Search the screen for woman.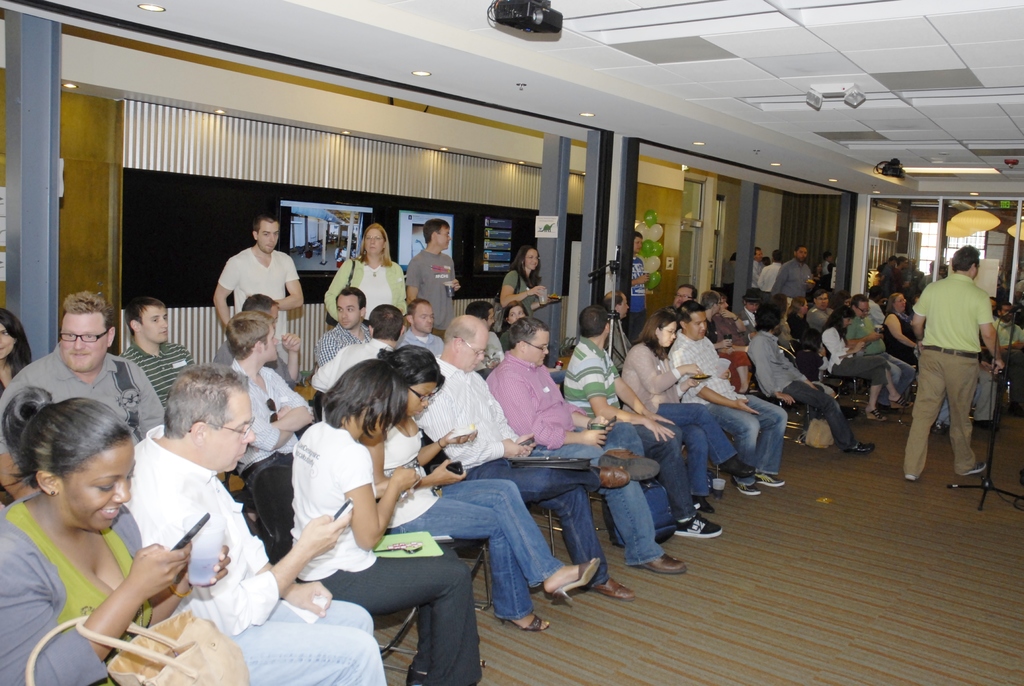
Found at x1=319, y1=219, x2=411, y2=330.
